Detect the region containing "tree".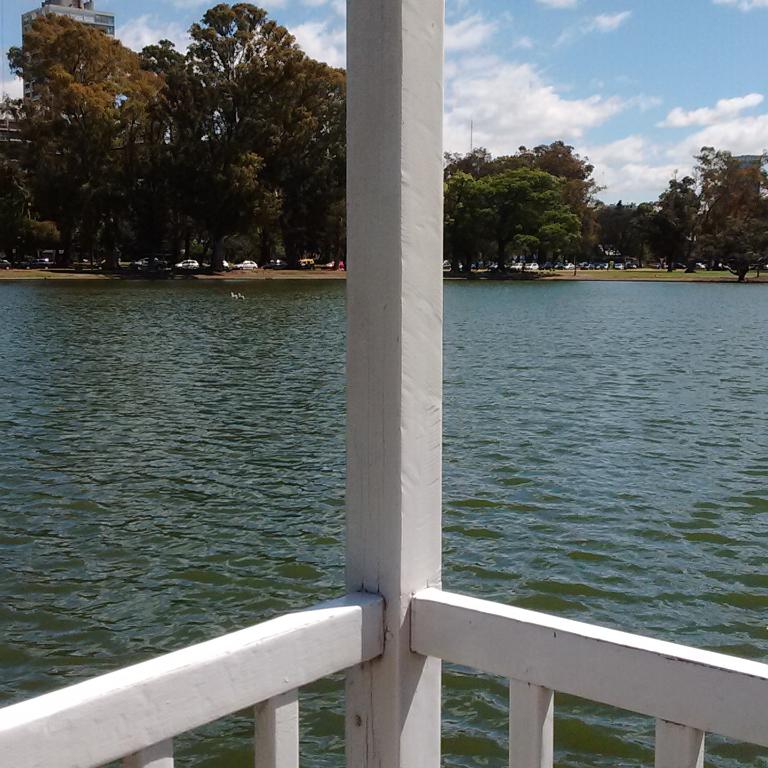
x1=697 y1=143 x2=767 y2=285.
